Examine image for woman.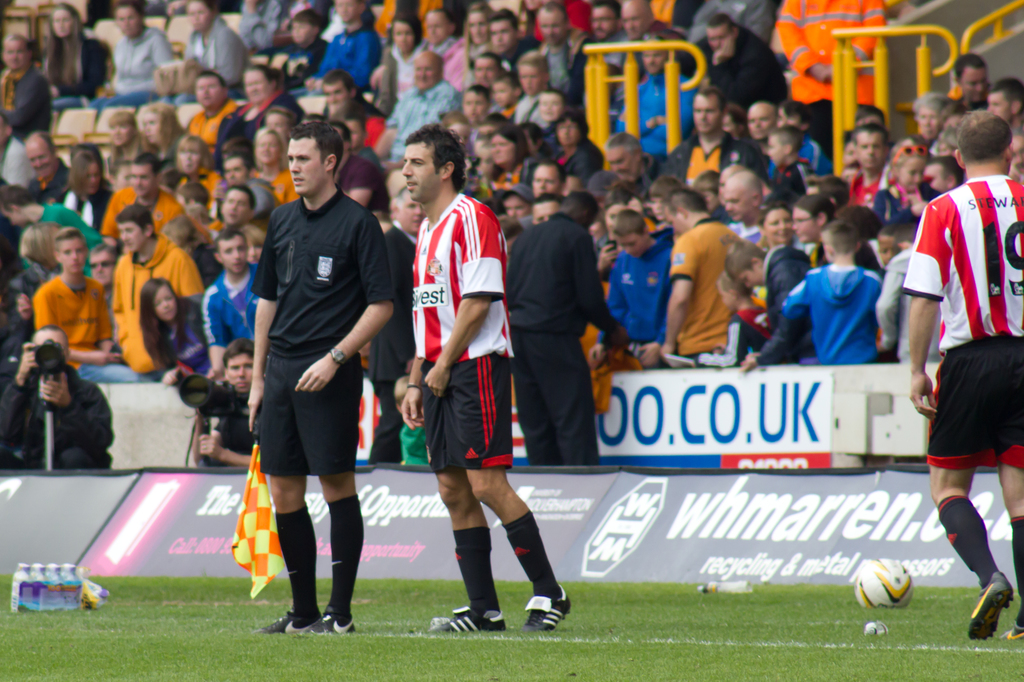
Examination result: l=371, t=12, r=427, b=117.
